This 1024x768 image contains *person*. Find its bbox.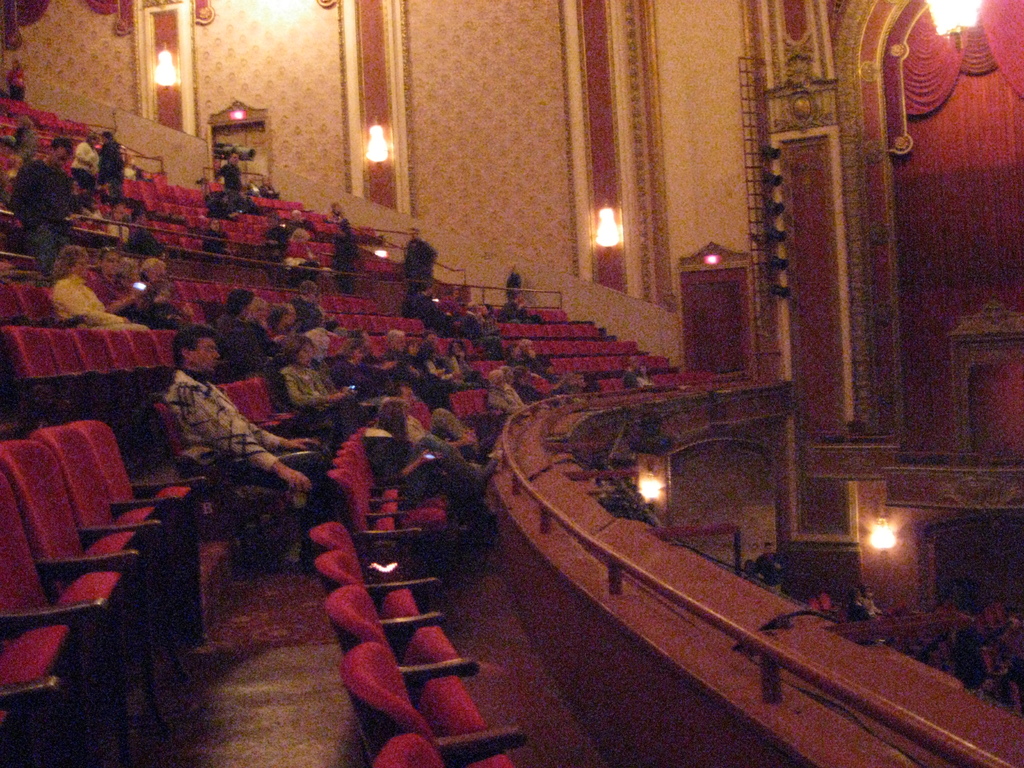
bbox(480, 301, 503, 346).
